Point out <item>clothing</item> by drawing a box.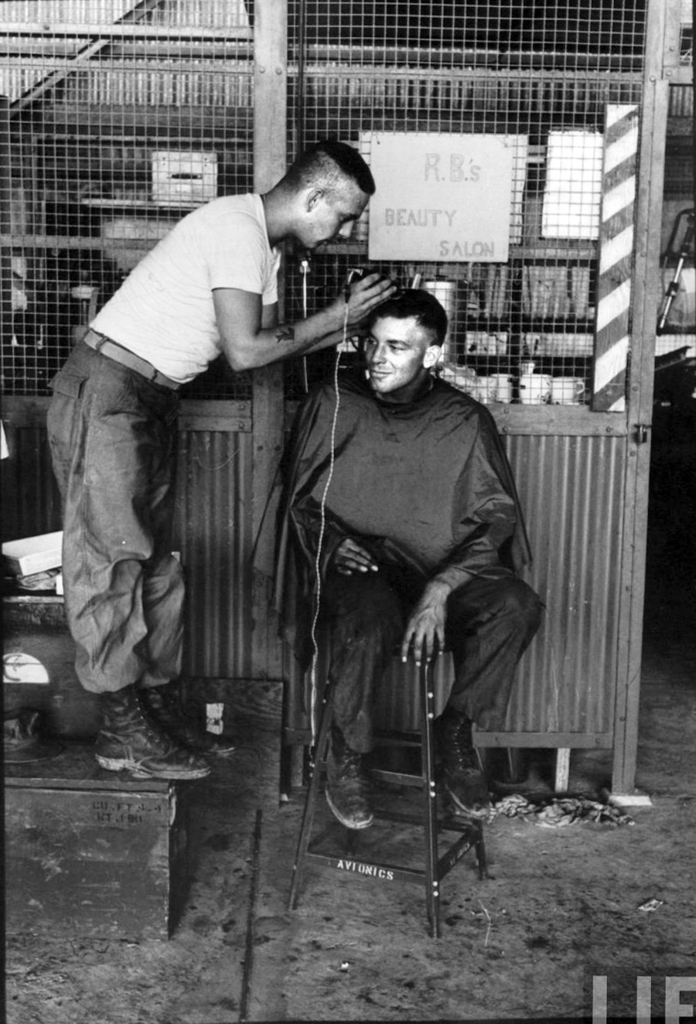
245 351 546 753.
